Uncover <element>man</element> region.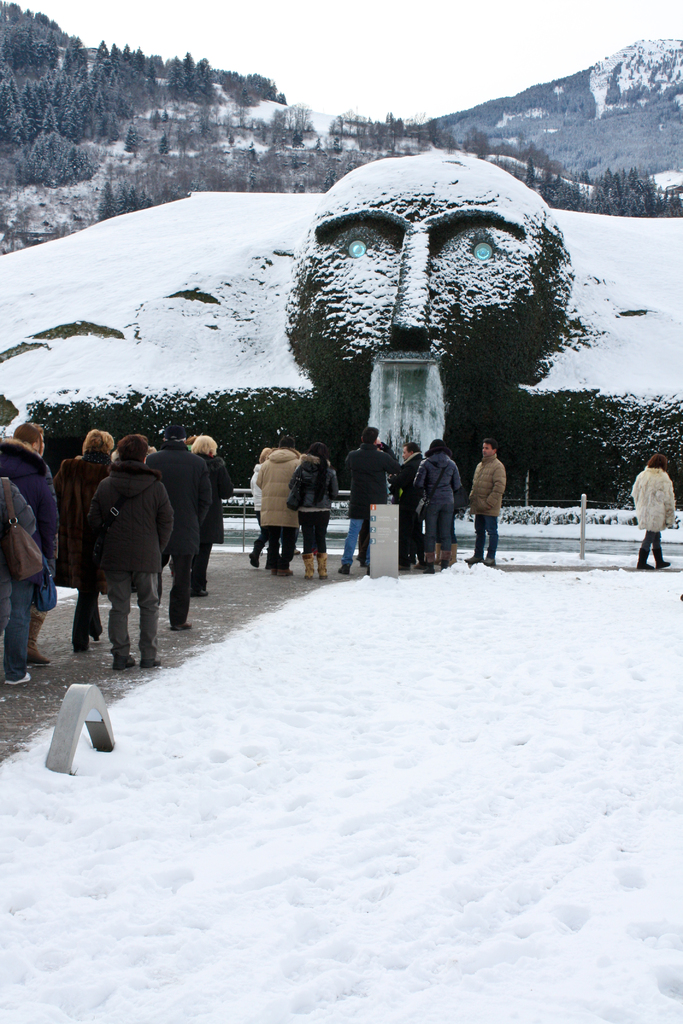
Uncovered: {"left": 69, "top": 435, "right": 176, "bottom": 673}.
